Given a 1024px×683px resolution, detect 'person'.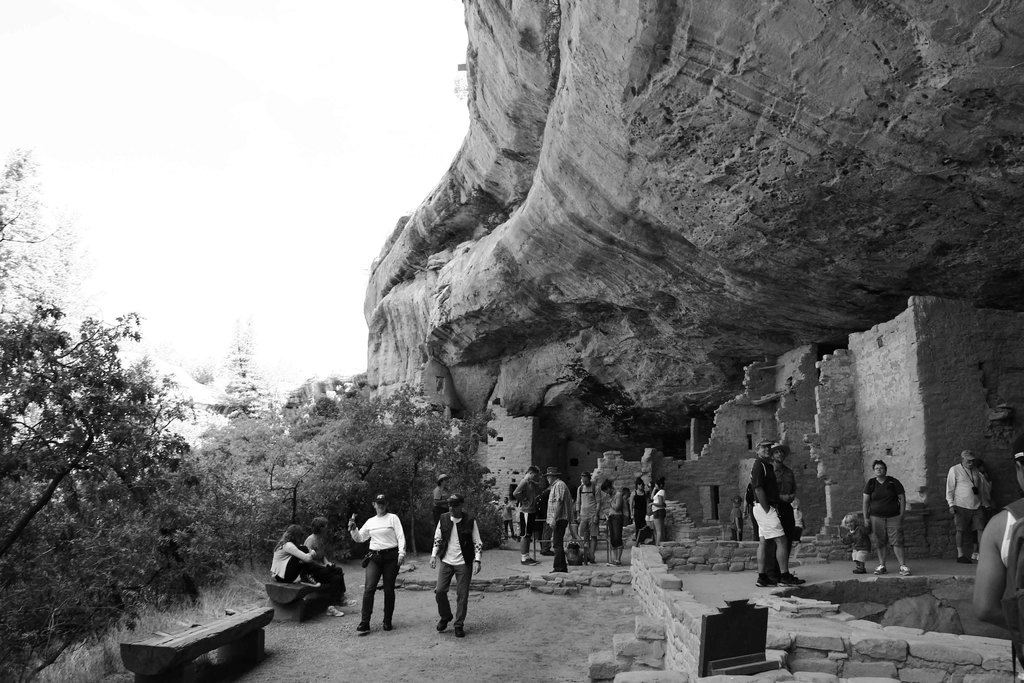
544, 466, 574, 577.
